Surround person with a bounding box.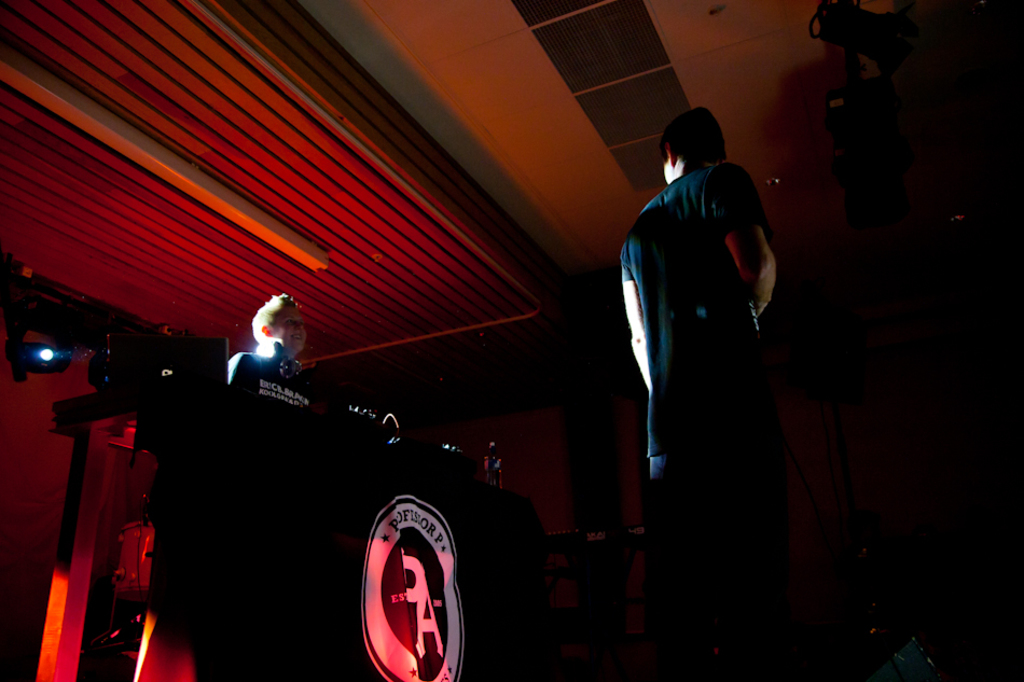
locate(222, 292, 323, 410).
